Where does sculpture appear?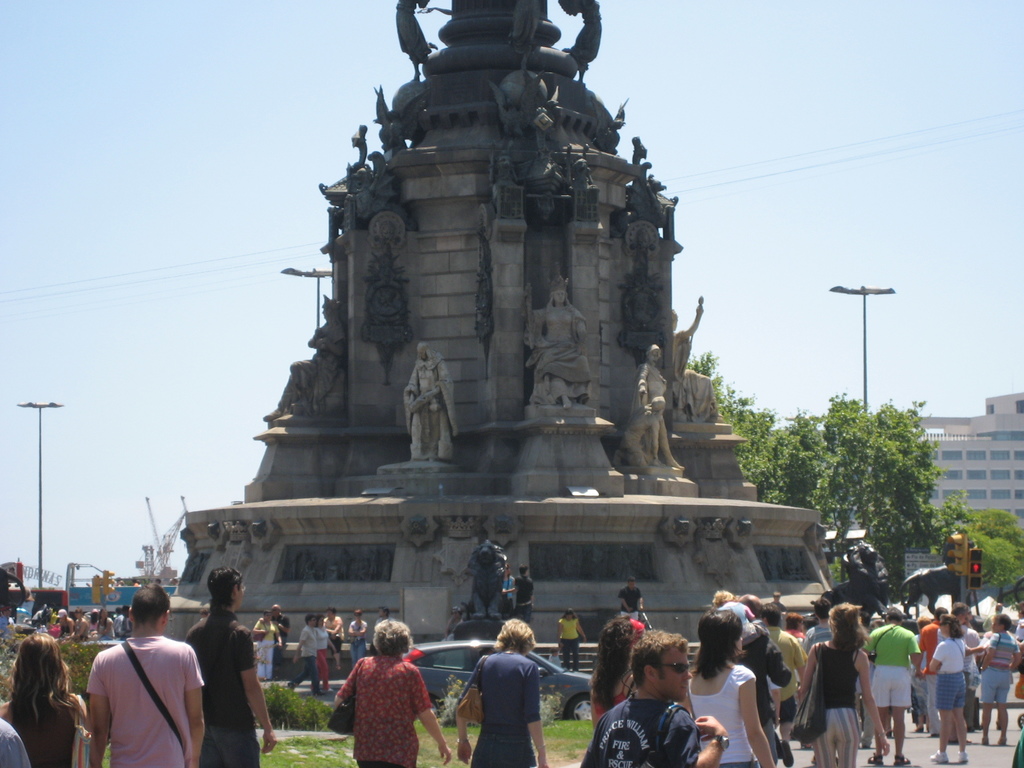
Appears at <bbox>573, 152, 595, 191</bbox>.
